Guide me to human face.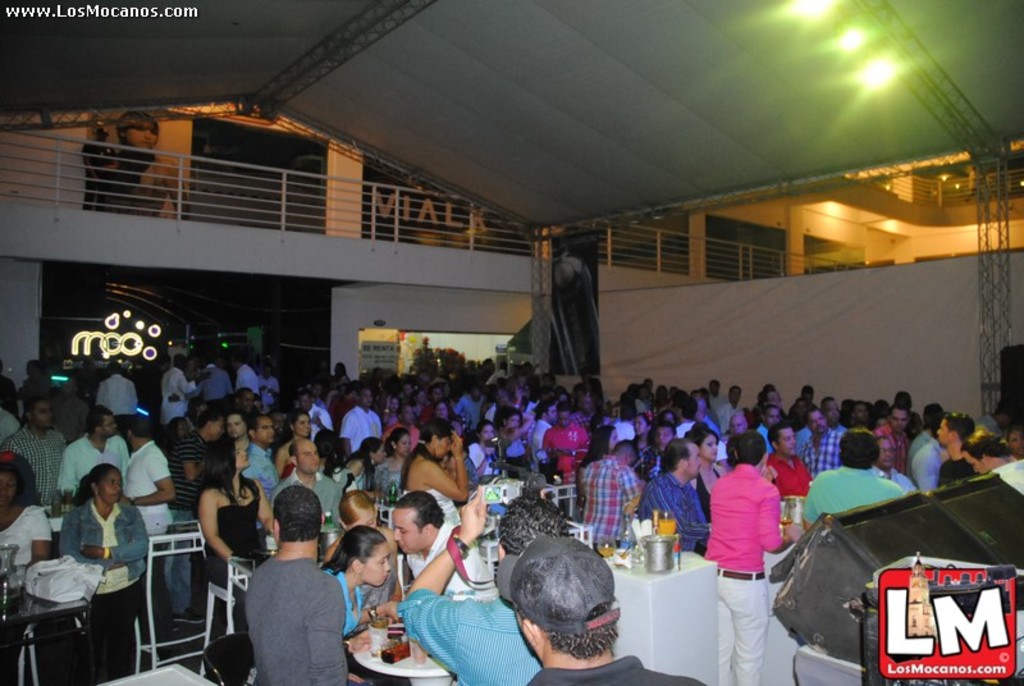
Guidance: bbox=[346, 506, 379, 530].
